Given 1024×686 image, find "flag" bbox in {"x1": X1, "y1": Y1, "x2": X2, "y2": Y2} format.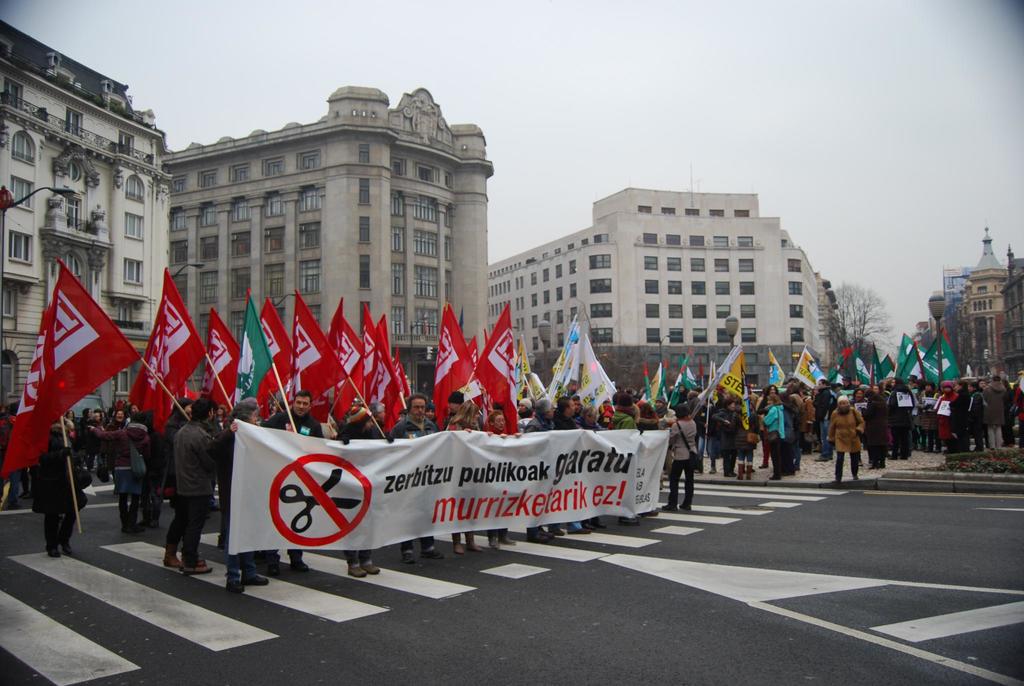
{"x1": 207, "y1": 300, "x2": 244, "y2": 412}.
